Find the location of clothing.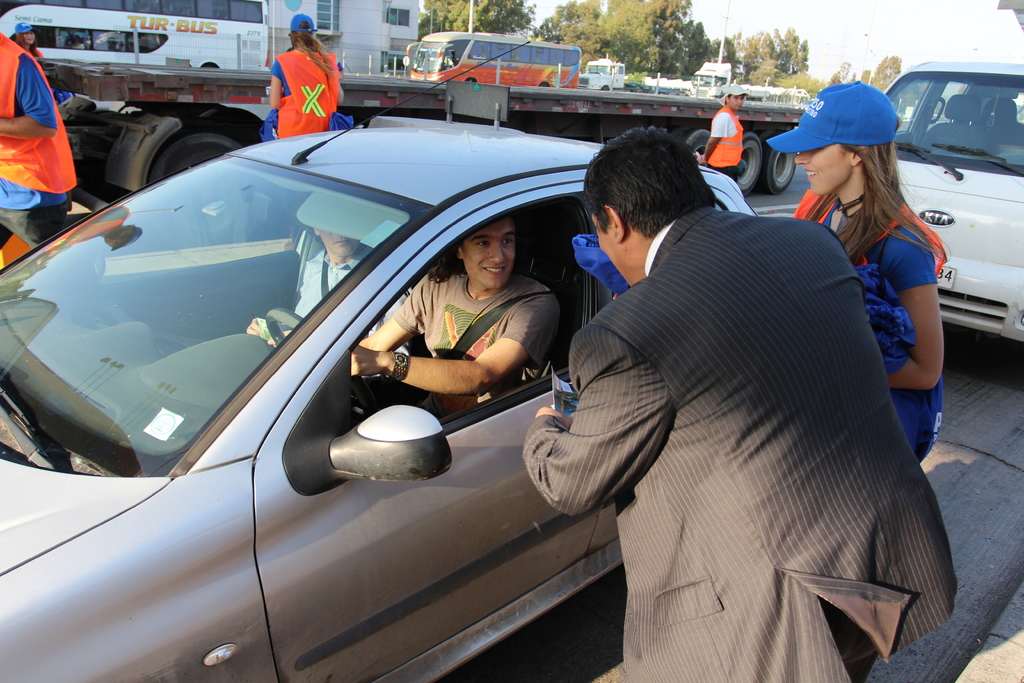
Location: x1=269 y1=44 x2=342 y2=145.
